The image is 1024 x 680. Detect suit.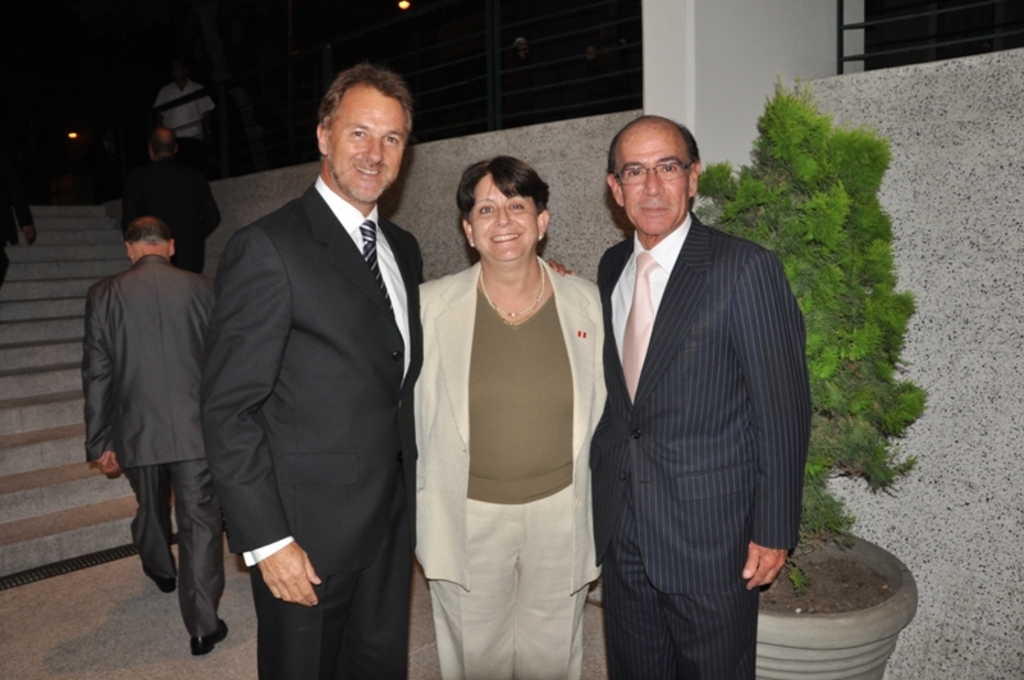
Detection: 120:154:227:275.
